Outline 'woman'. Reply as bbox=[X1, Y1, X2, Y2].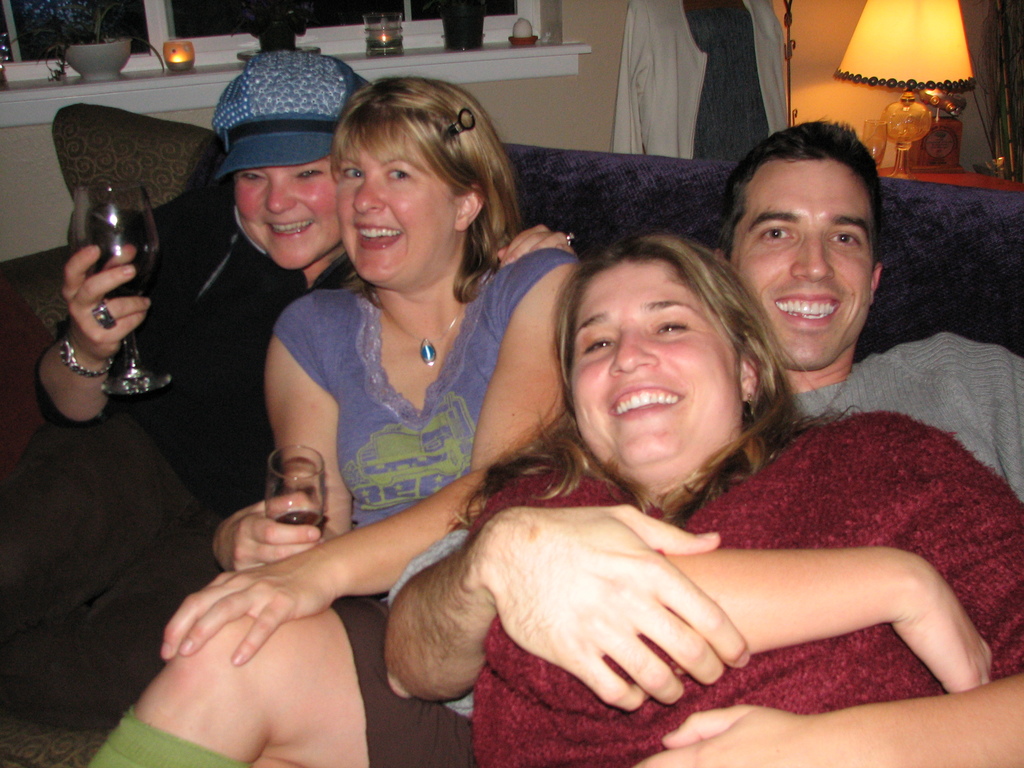
bbox=[472, 229, 1023, 767].
